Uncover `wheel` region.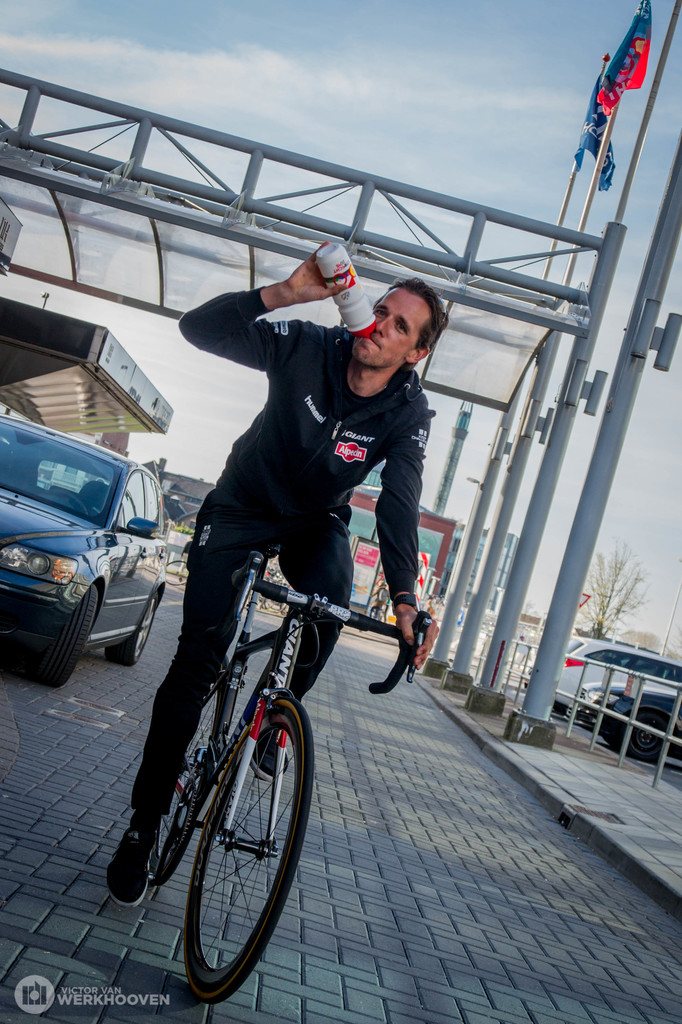
Uncovered: crop(618, 708, 676, 763).
